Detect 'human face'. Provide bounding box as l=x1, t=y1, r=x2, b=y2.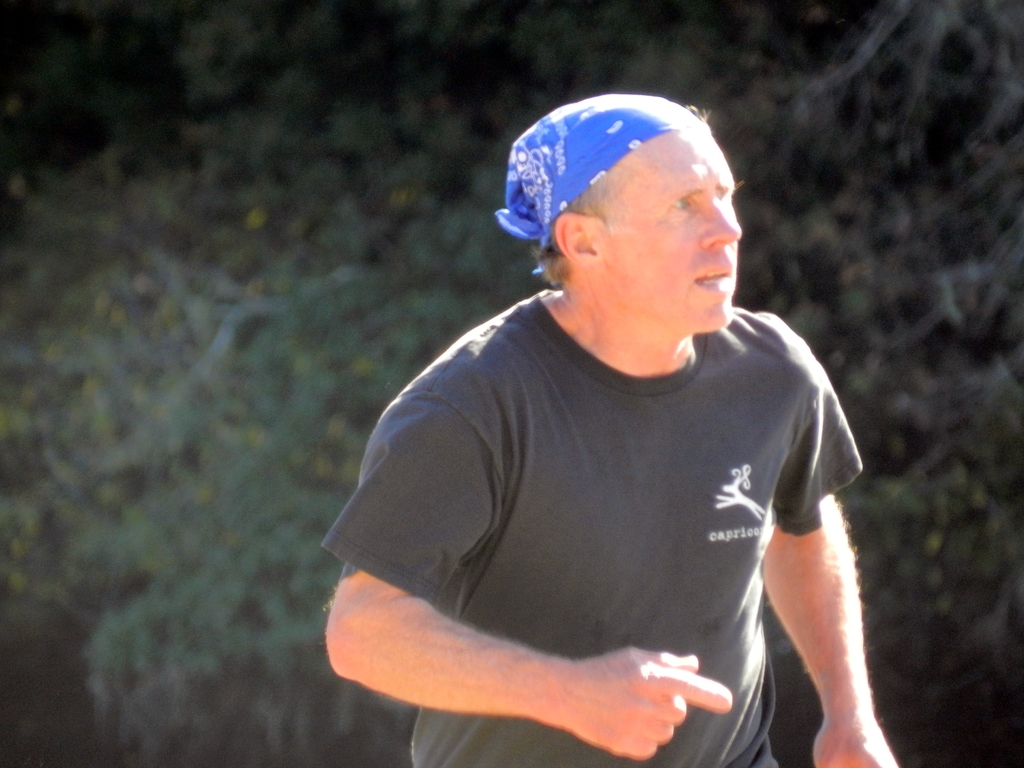
l=605, t=127, r=737, b=330.
